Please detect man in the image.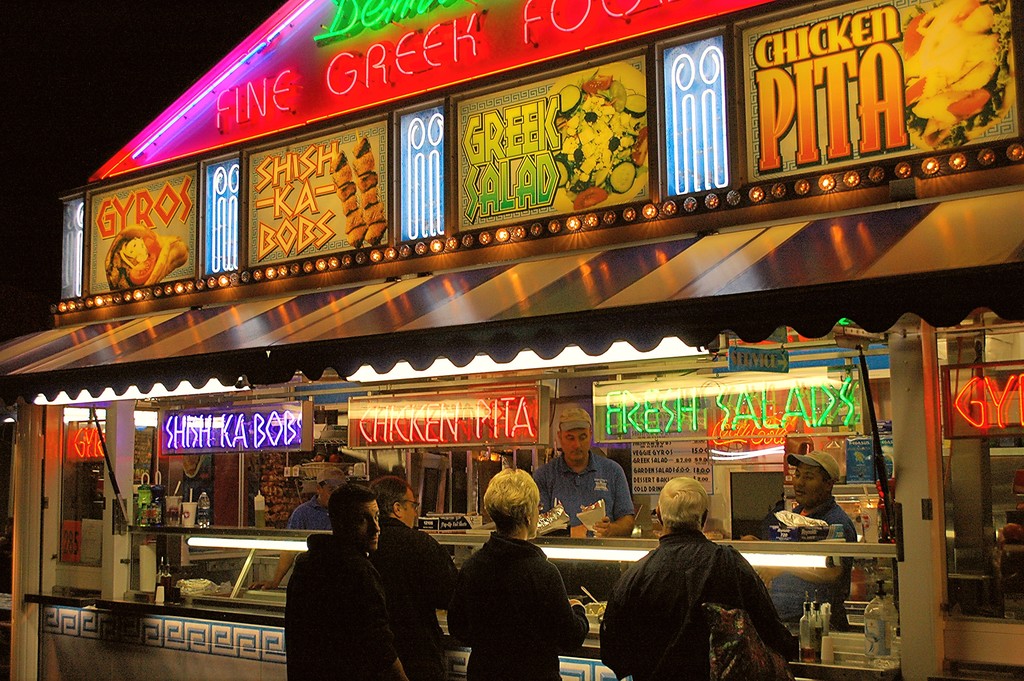
<bbox>367, 477, 458, 680</bbox>.
